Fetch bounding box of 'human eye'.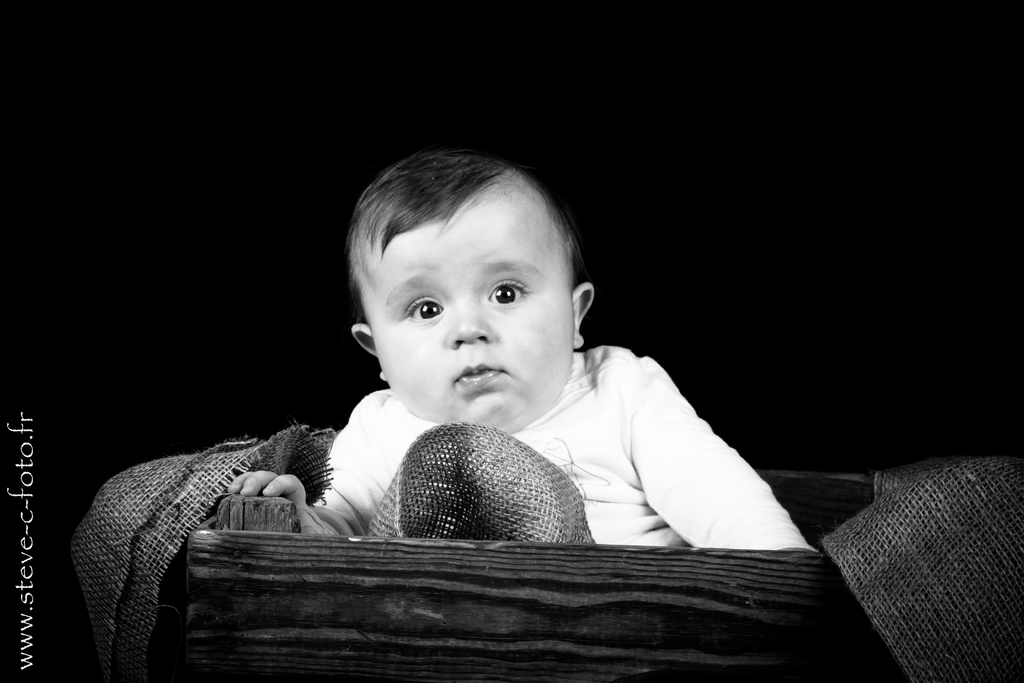
Bbox: 405 289 448 324.
